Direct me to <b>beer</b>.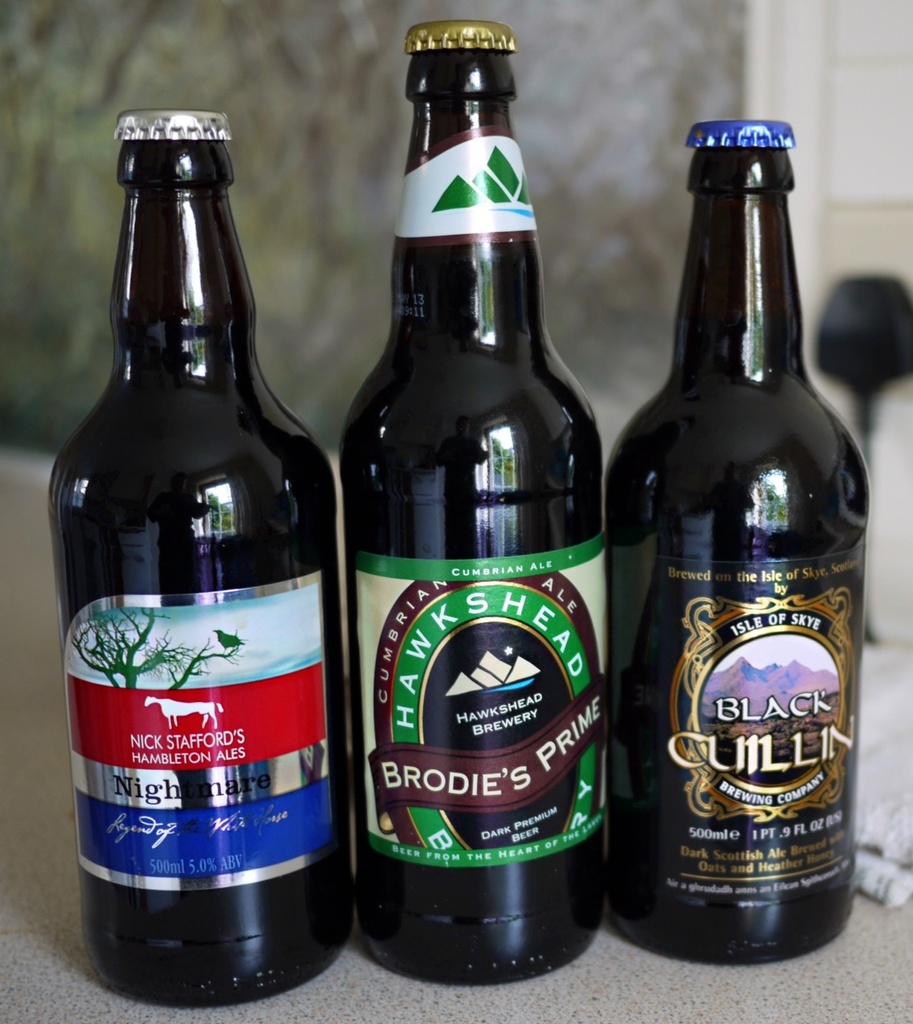
Direction: 331,18,607,986.
